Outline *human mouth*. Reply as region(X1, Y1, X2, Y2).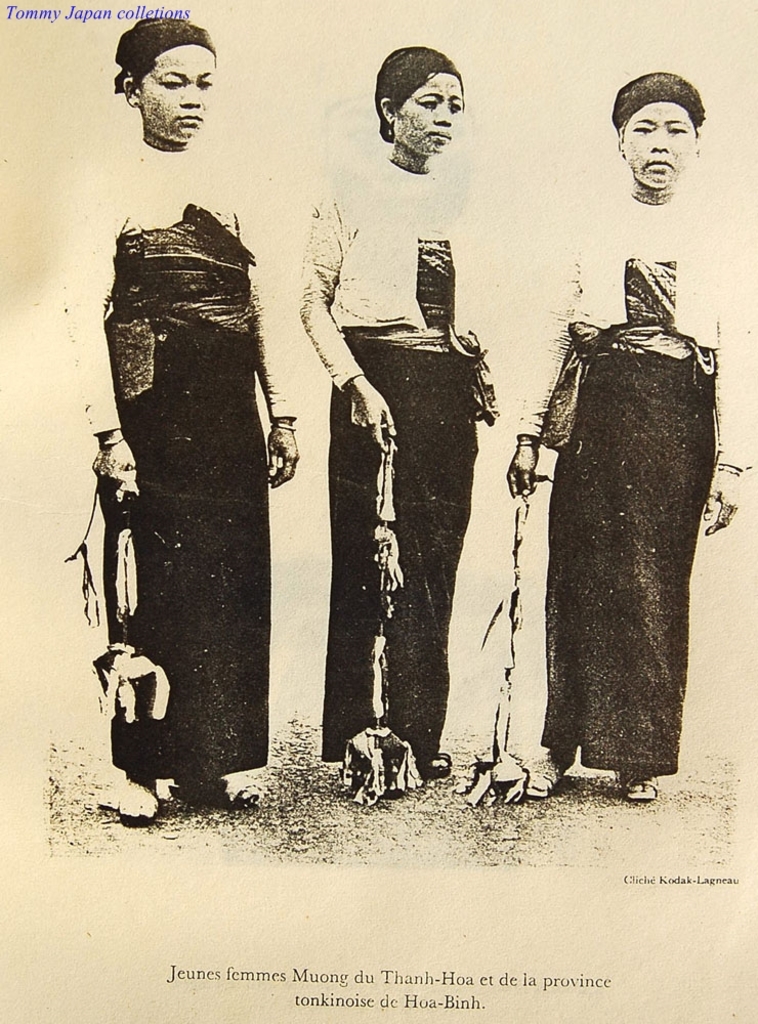
region(640, 164, 676, 171).
